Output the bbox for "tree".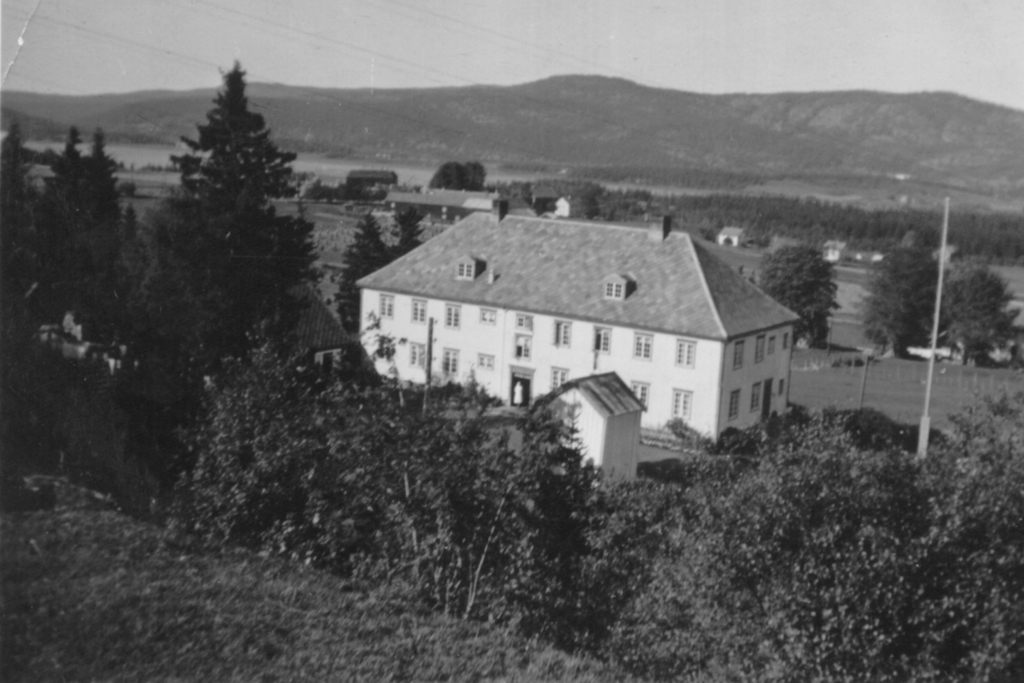
<box>855,240,948,360</box>.
